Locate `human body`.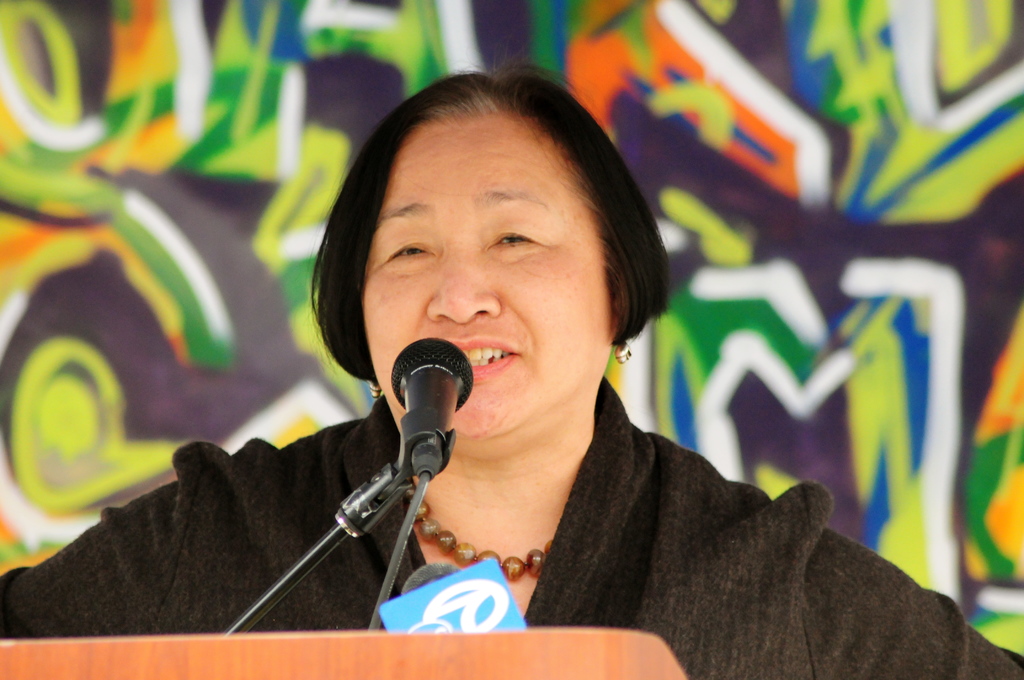
Bounding box: {"left": 0, "top": 52, "right": 1023, "bottom": 679}.
